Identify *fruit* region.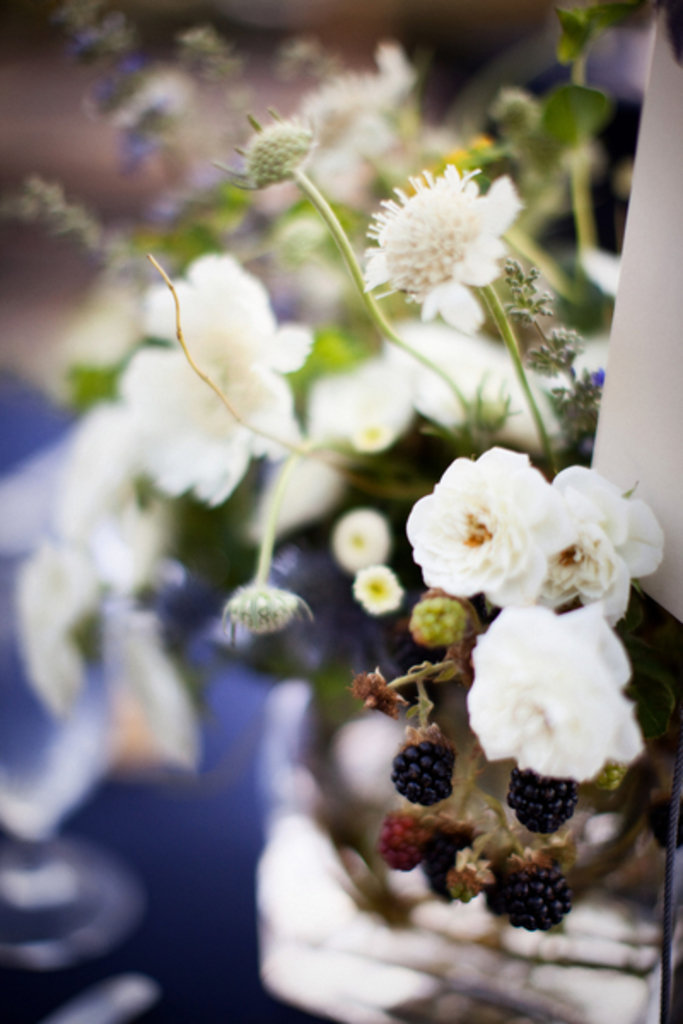
Region: region(504, 768, 581, 835).
